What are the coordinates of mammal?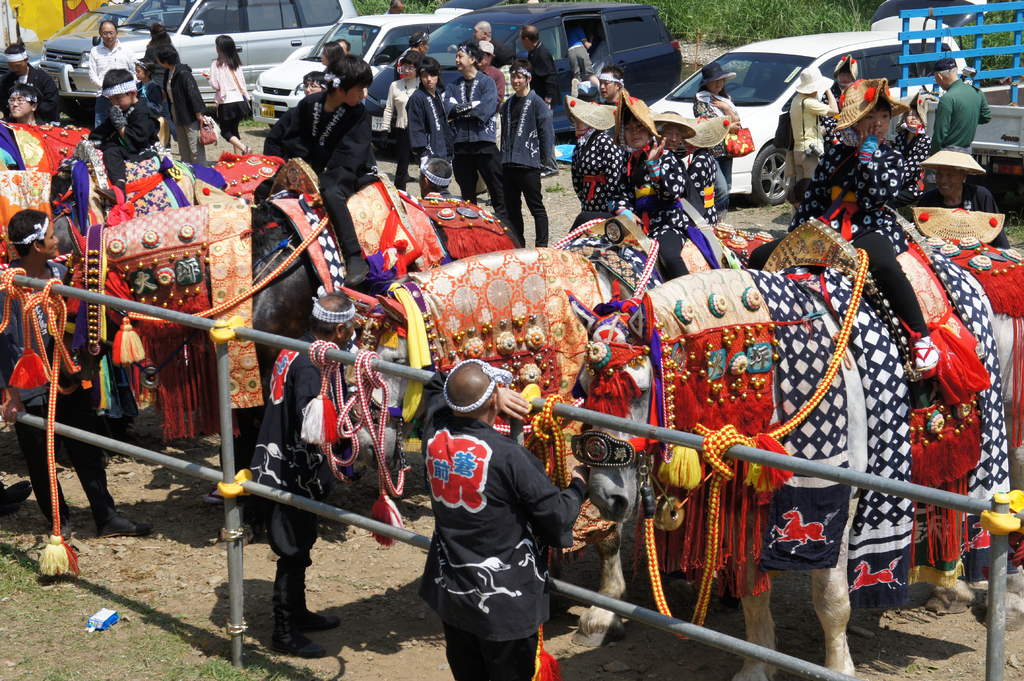
select_region(198, 32, 253, 157).
